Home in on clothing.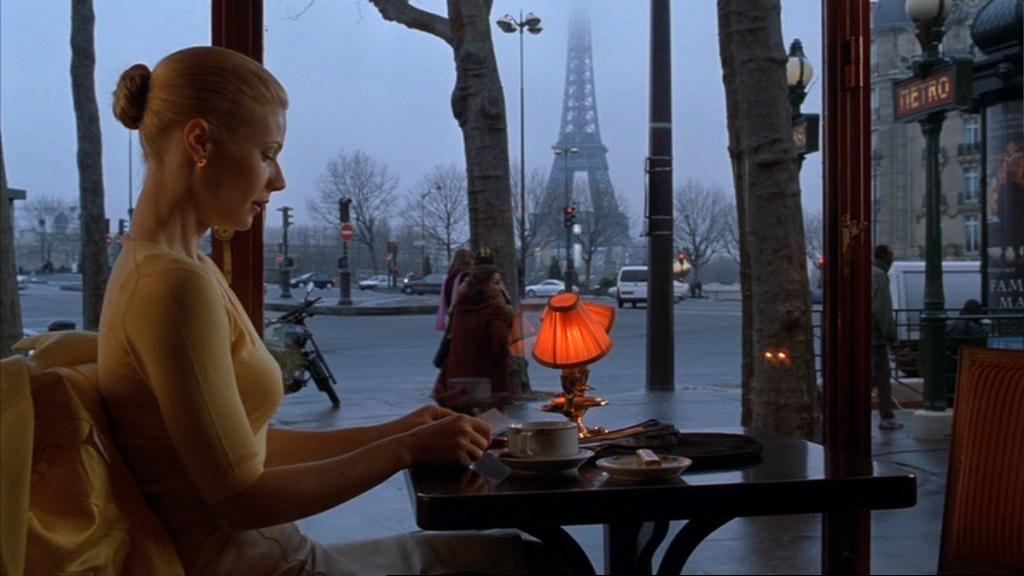
Homed in at x1=947, y1=315, x2=980, y2=342.
